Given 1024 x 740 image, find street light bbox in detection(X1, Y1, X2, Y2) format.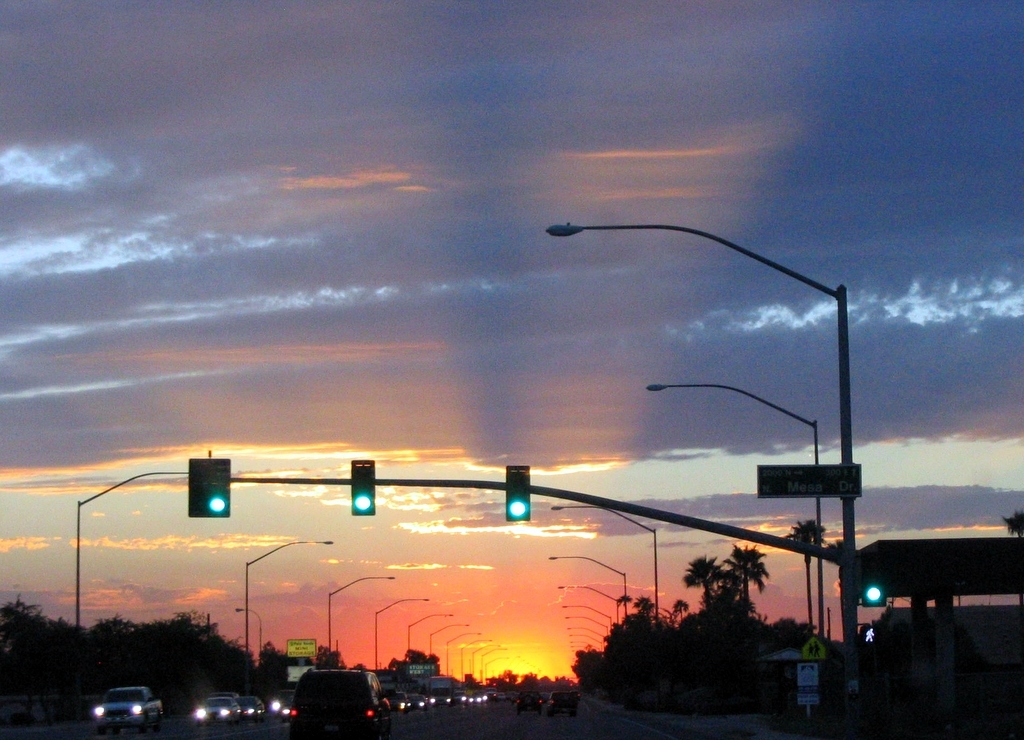
detection(322, 573, 392, 657).
